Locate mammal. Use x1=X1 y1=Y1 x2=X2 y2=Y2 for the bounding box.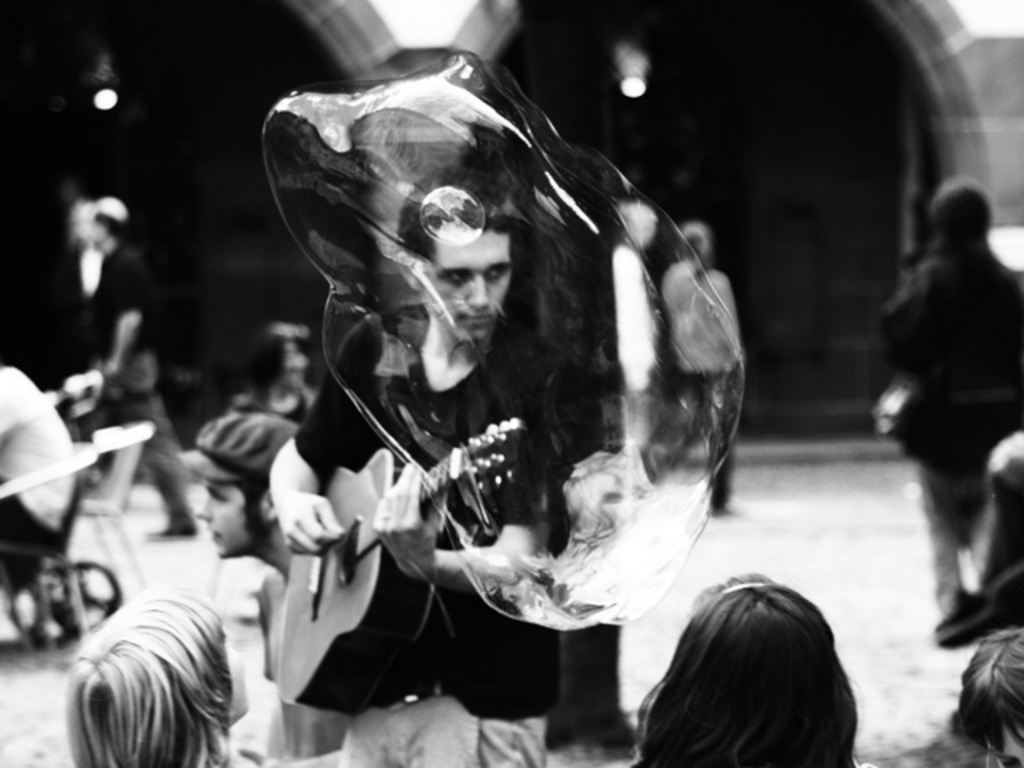
x1=653 y1=219 x2=749 y2=510.
